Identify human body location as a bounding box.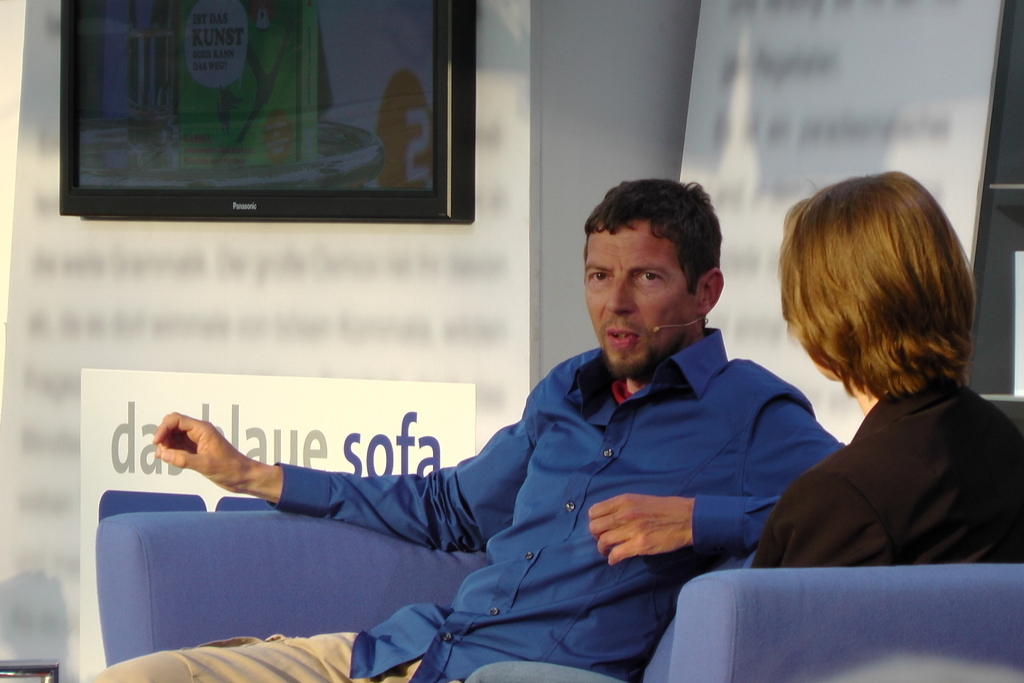
176:241:866:651.
